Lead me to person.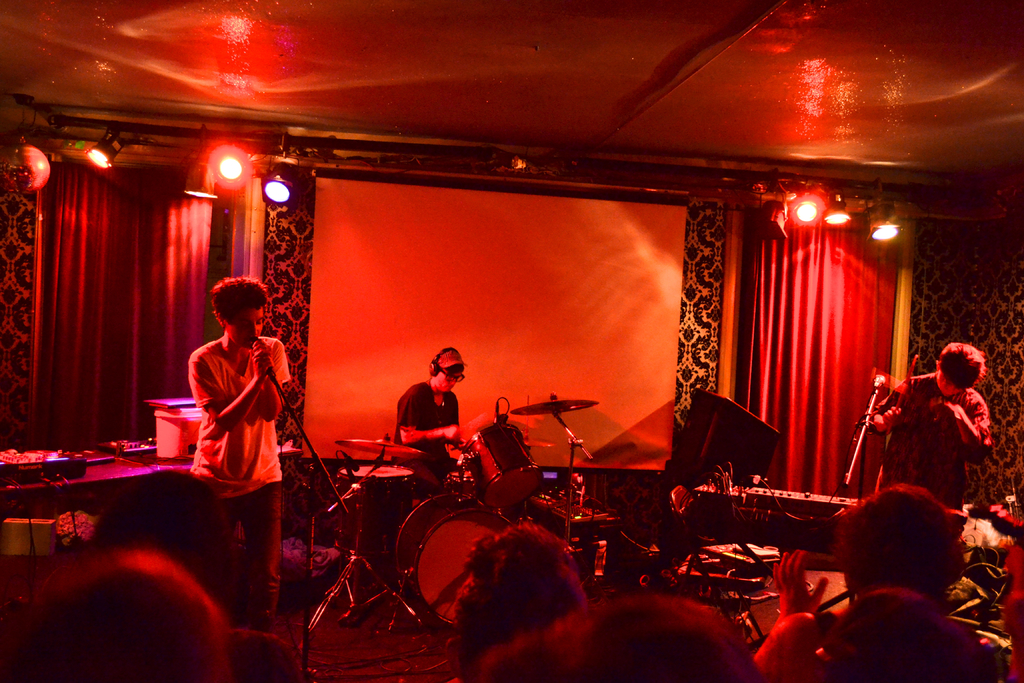
Lead to [446,516,582,682].
